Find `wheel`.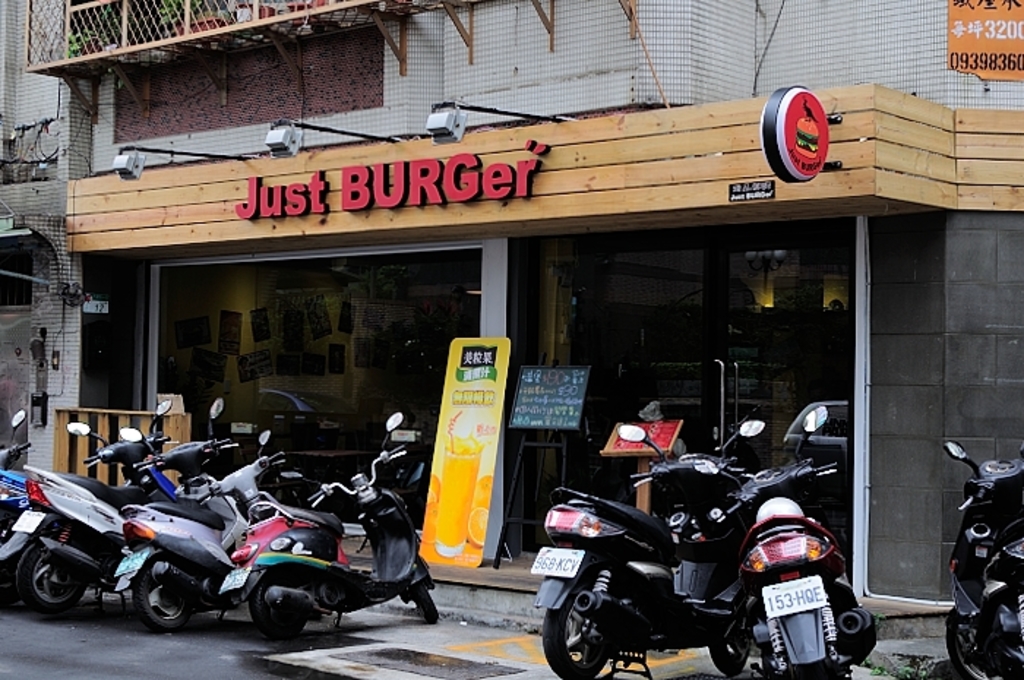
<box>540,575,616,679</box>.
